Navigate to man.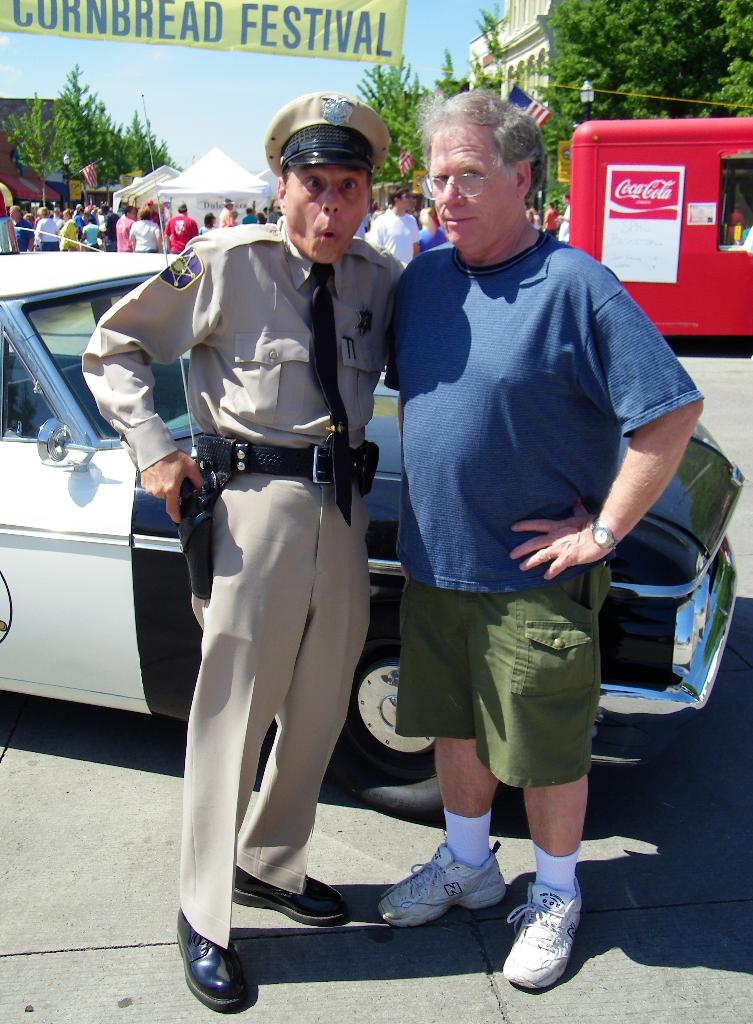
Navigation target: <region>80, 96, 412, 1007</region>.
